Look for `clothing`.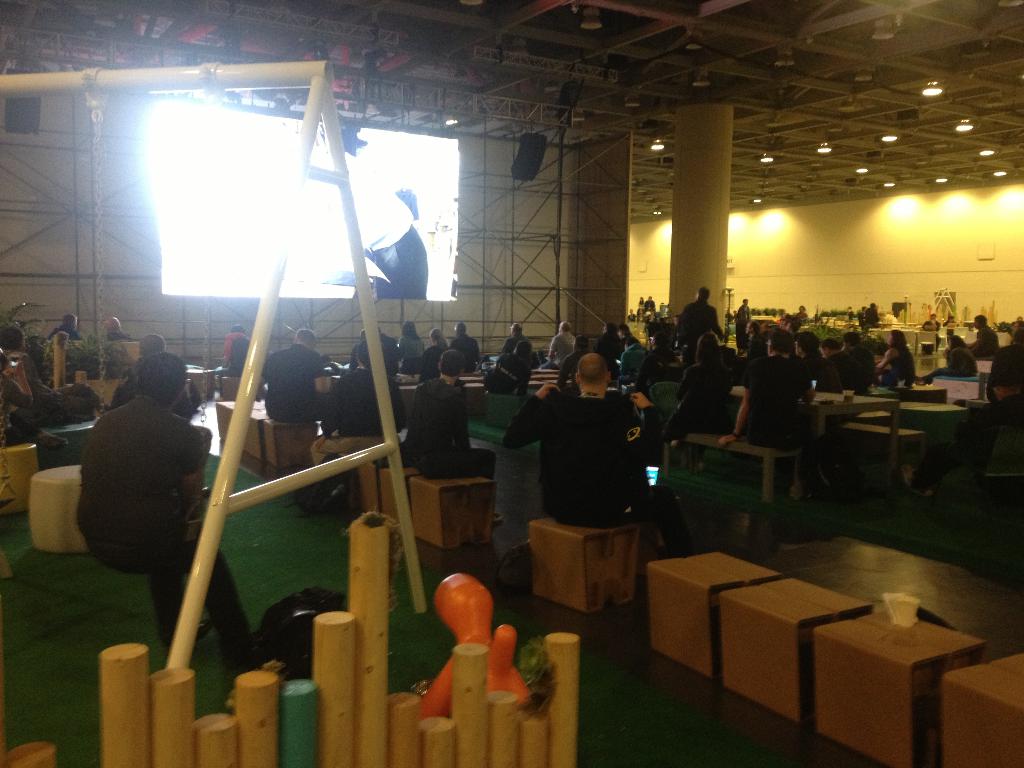
Found: 970:322:997:359.
